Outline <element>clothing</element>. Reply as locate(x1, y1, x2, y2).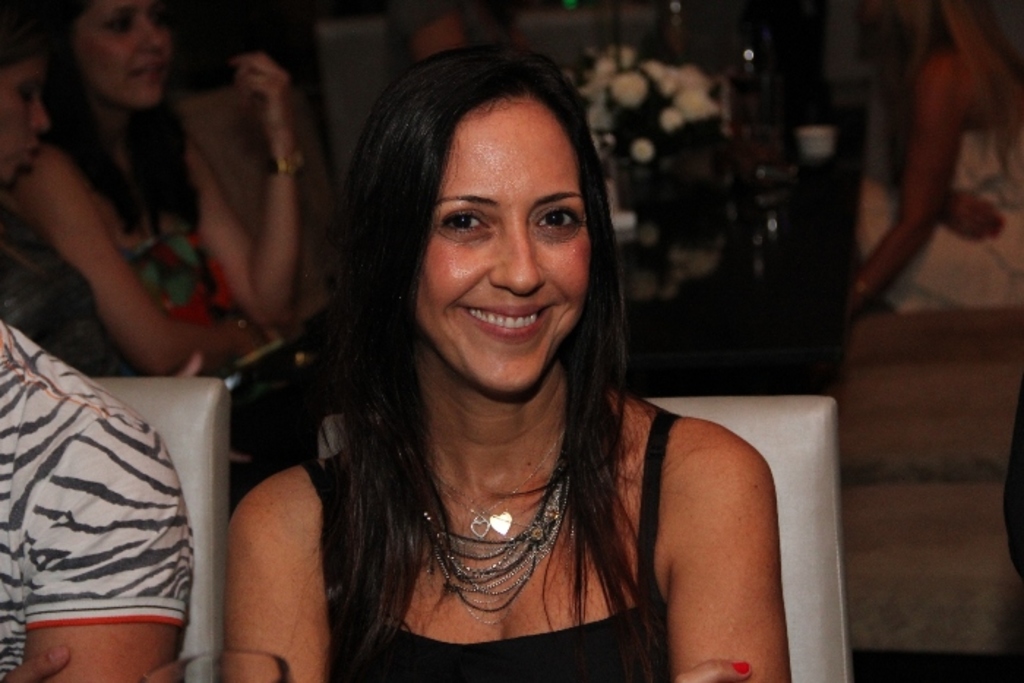
locate(123, 222, 240, 314).
